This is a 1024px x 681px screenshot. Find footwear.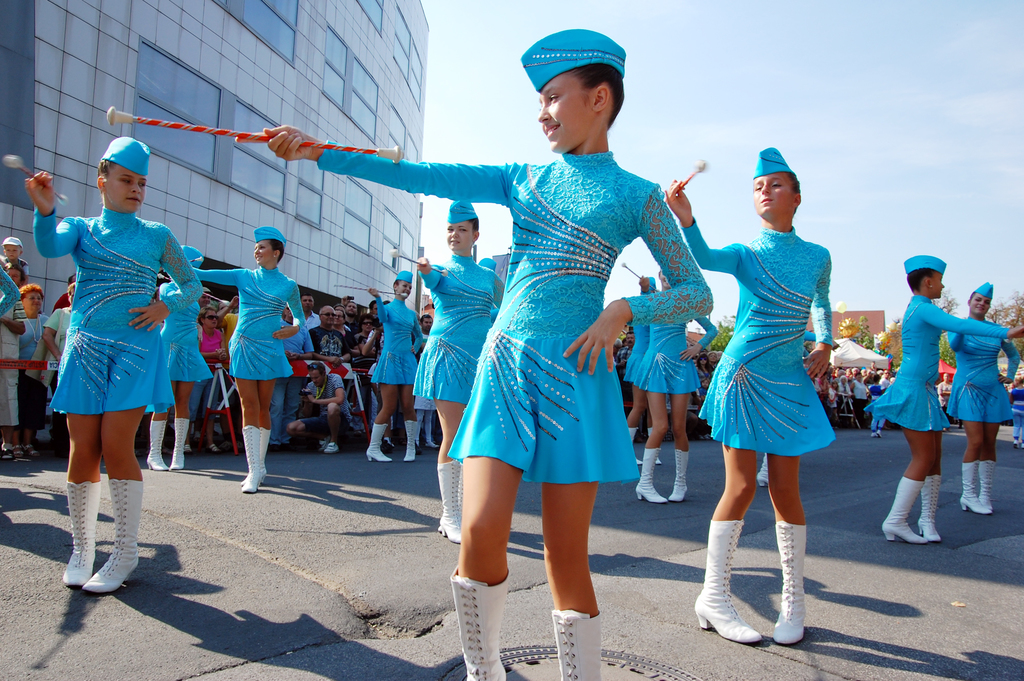
Bounding box: bbox=(981, 461, 991, 512).
